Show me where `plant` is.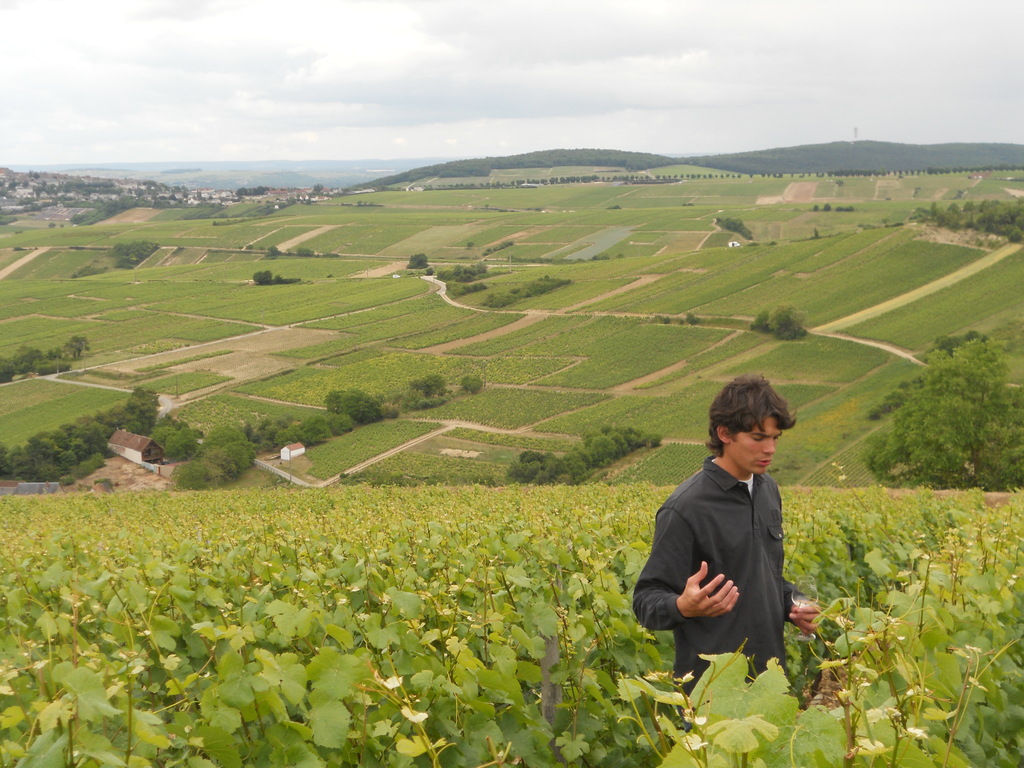
`plant` is at (714,220,752,239).
